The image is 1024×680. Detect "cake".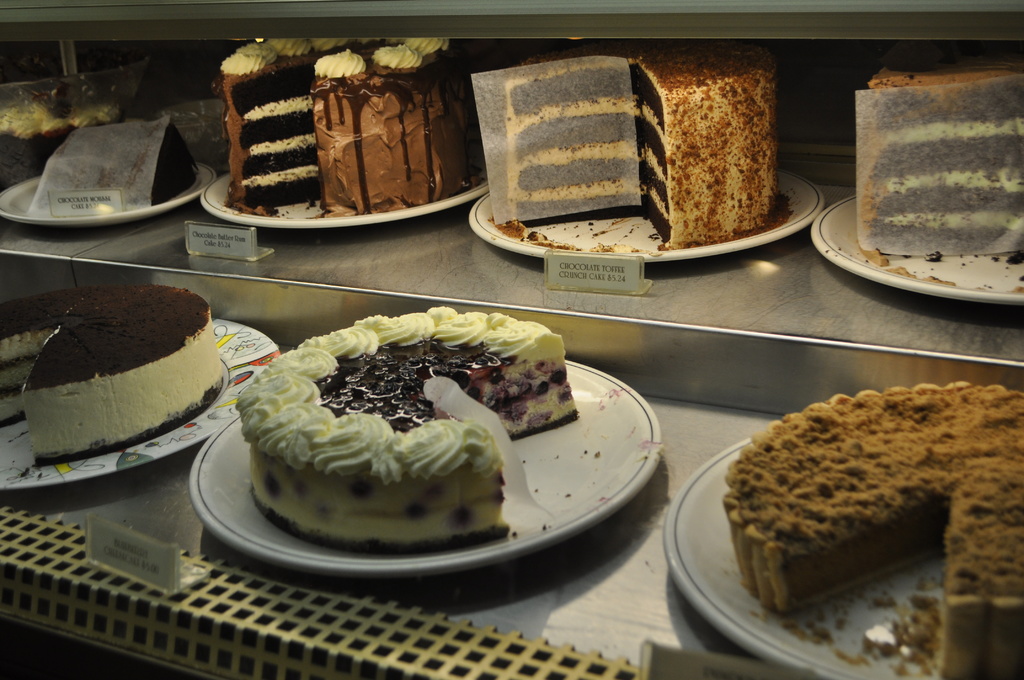
Detection: bbox=[234, 303, 582, 555].
